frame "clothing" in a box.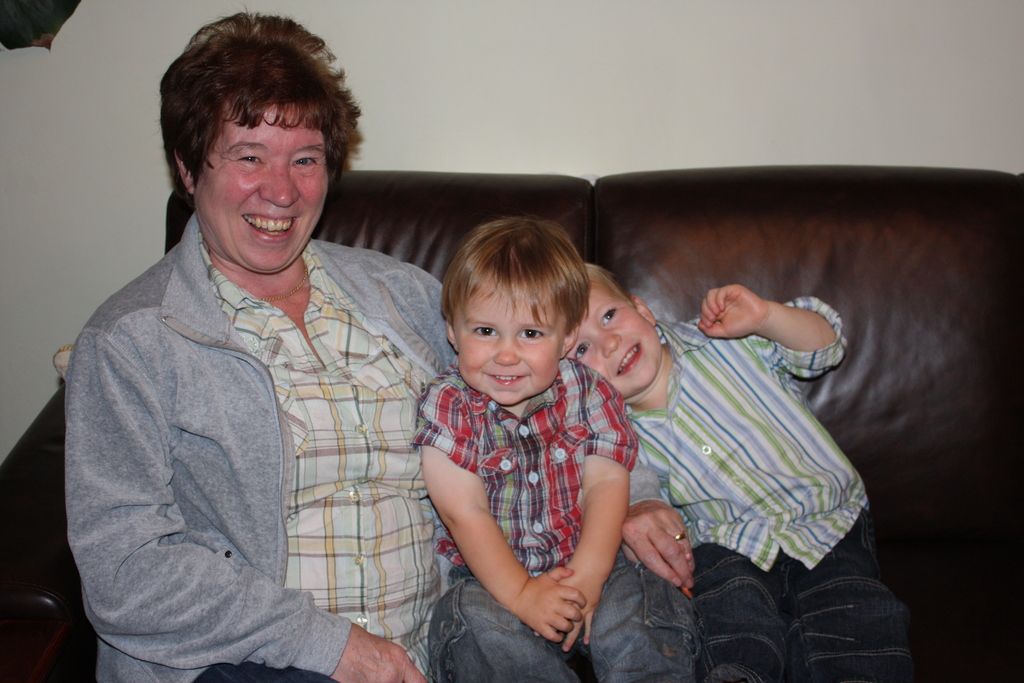
rect(60, 203, 471, 682).
